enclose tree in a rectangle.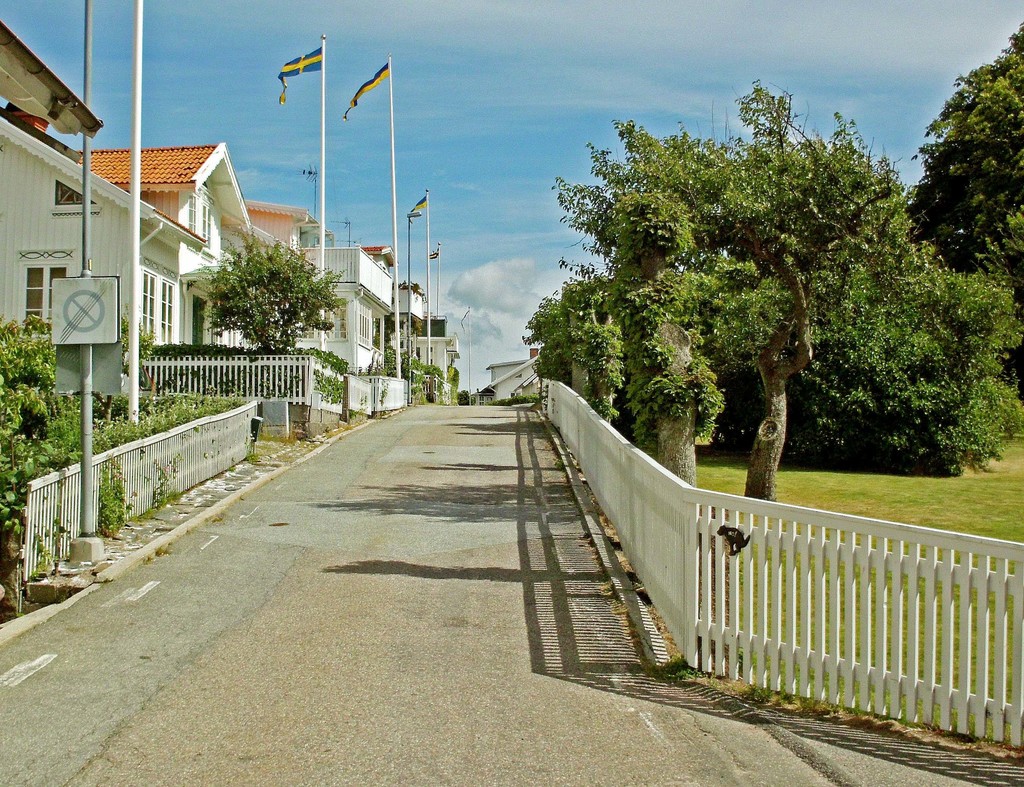
[x1=560, y1=254, x2=634, y2=436].
